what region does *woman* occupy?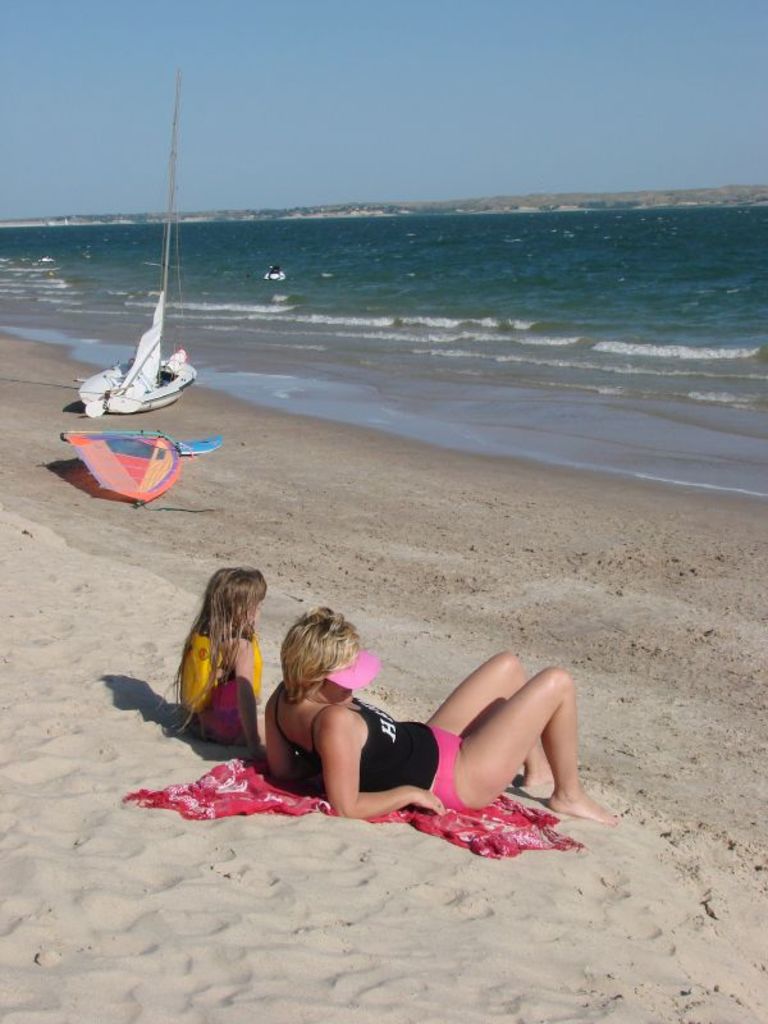
[250, 581, 595, 852].
